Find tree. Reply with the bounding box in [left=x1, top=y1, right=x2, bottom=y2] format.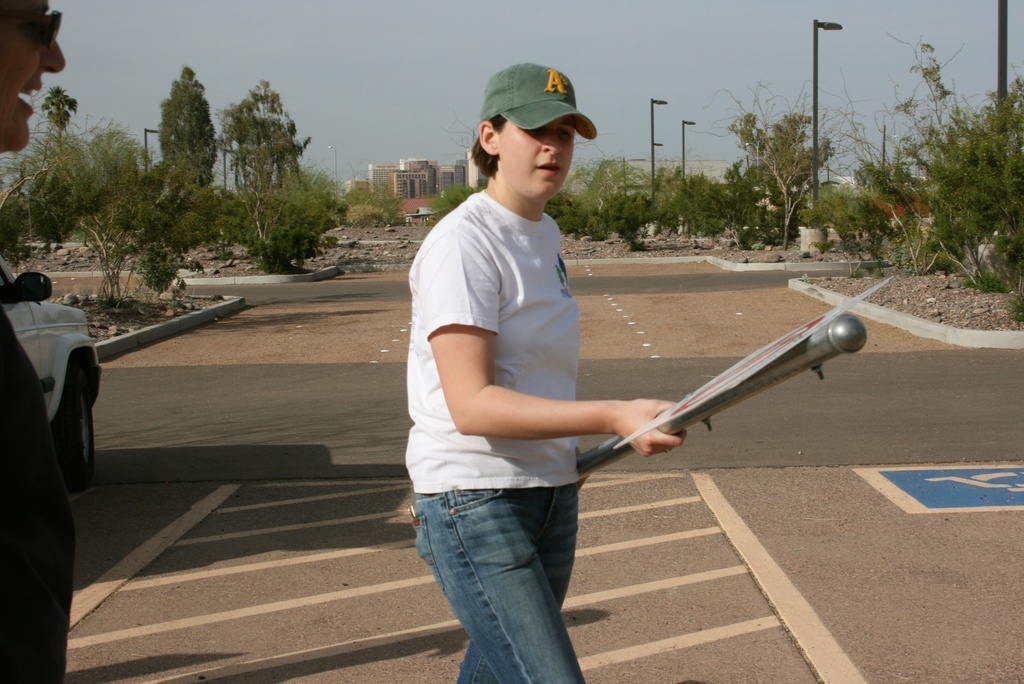
[left=849, top=29, right=1023, bottom=306].
